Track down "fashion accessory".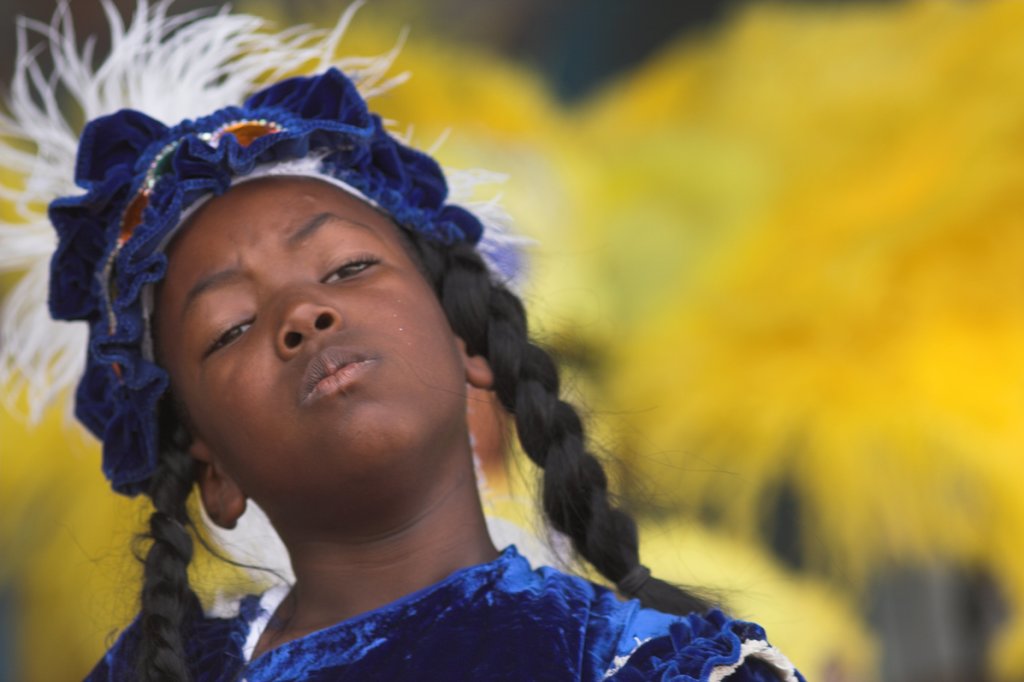
Tracked to 616,560,659,601.
